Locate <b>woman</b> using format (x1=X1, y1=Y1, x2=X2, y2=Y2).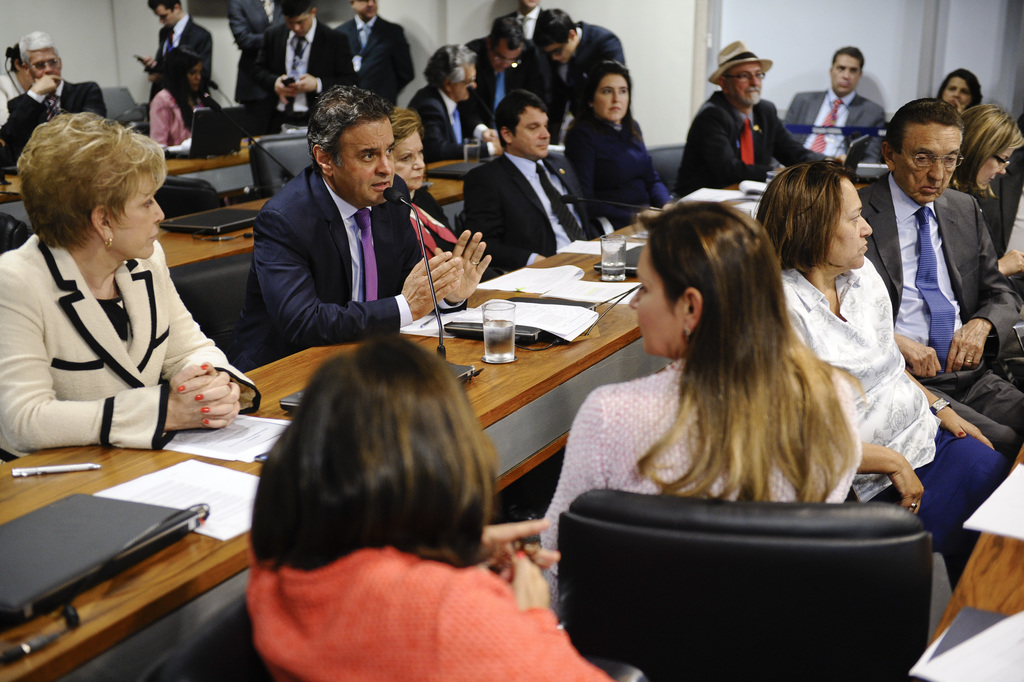
(x1=145, y1=42, x2=224, y2=149).
